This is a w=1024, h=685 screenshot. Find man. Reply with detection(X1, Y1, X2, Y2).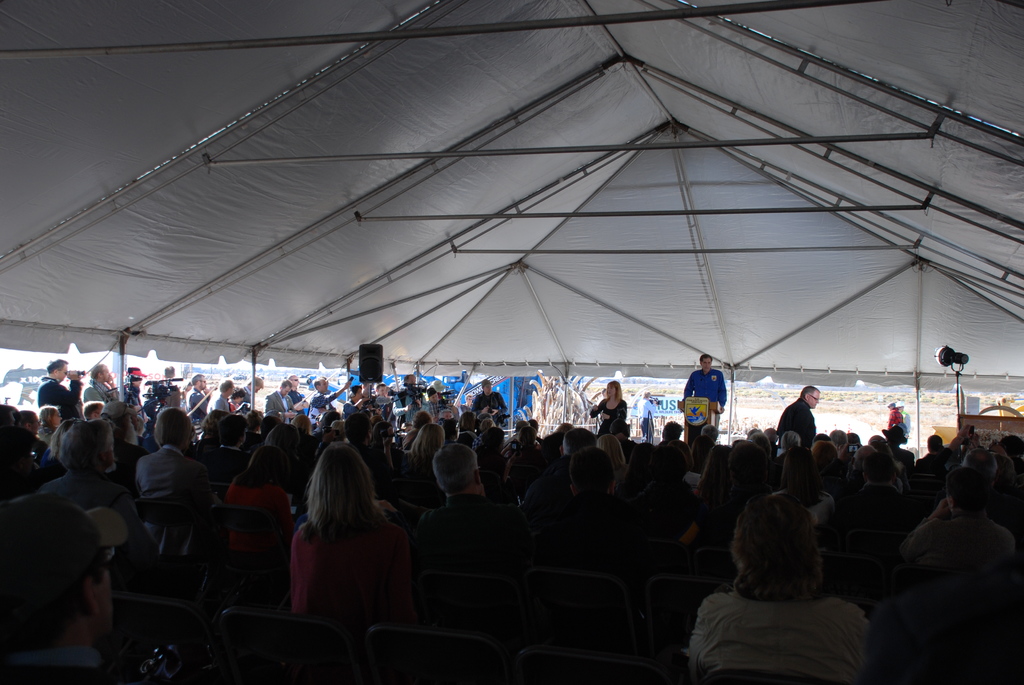
detection(896, 469, 1019, 582).
